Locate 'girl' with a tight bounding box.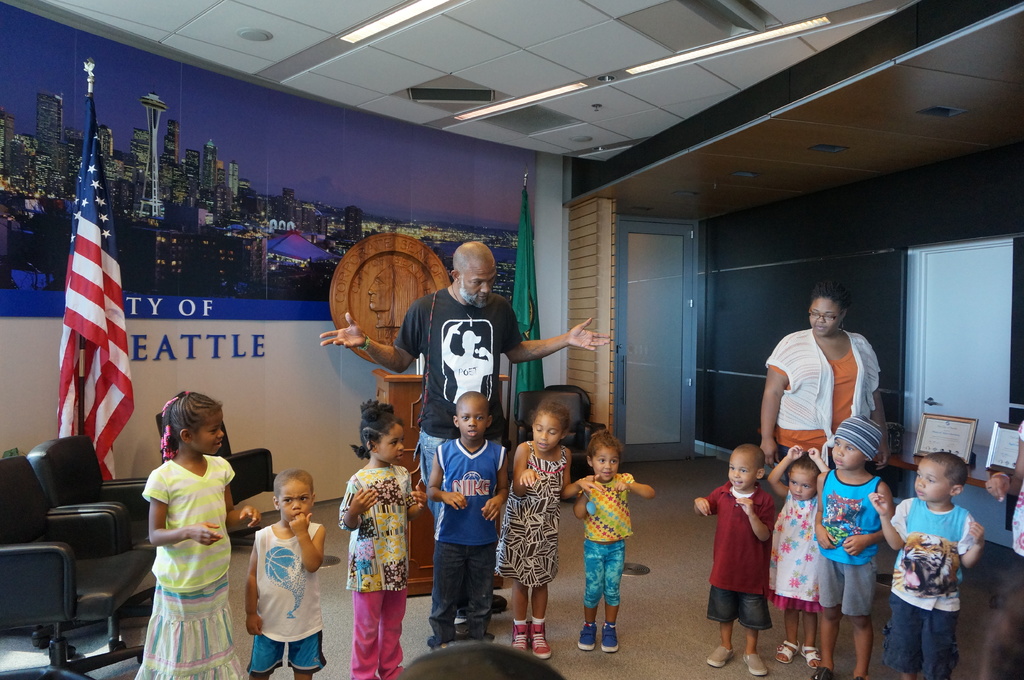
locate(760, 276, 889, 479).
